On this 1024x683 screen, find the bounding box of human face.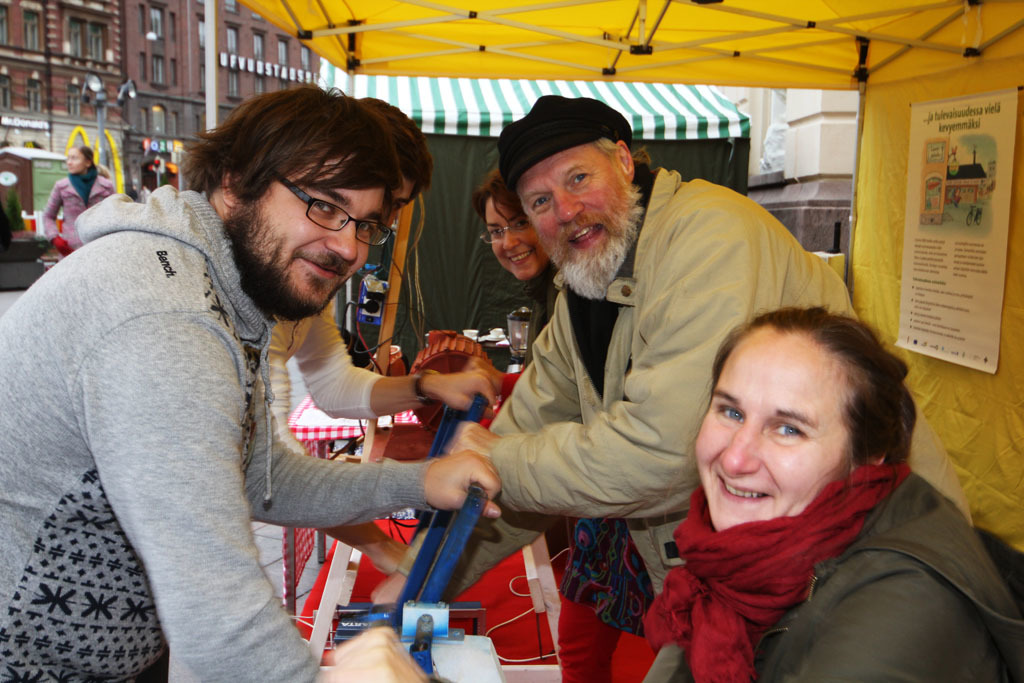
Bounding box: select_region(67, 145, 89, 175).
